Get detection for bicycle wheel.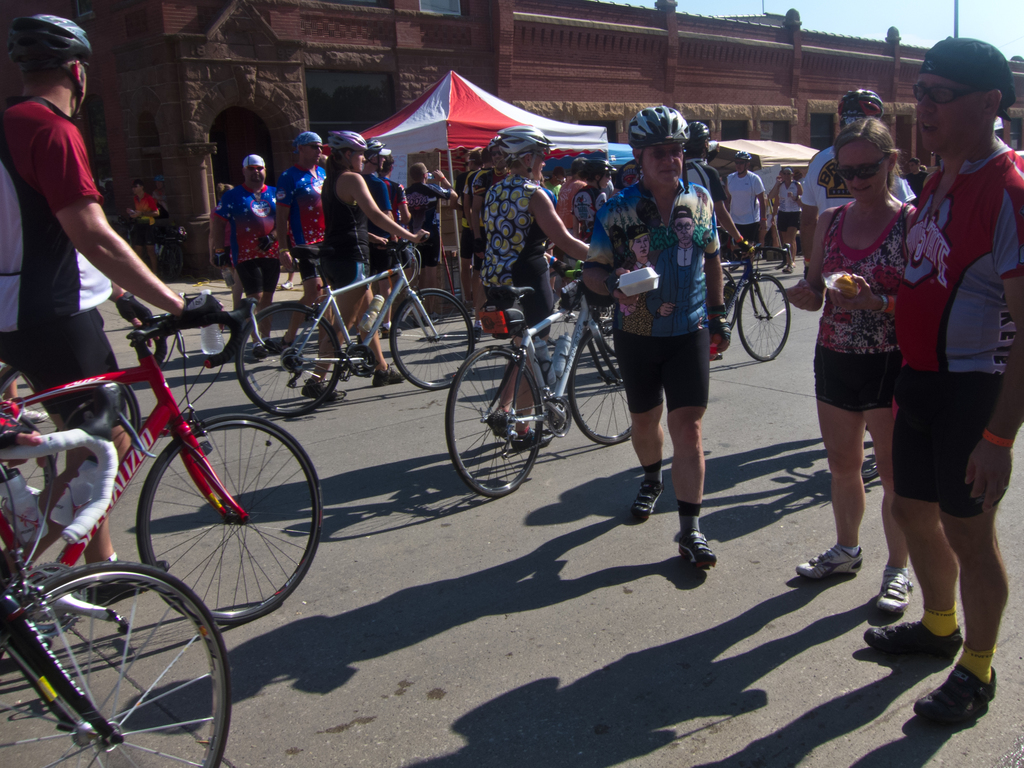
Detection: select_region(734, 274, 790, 361).
